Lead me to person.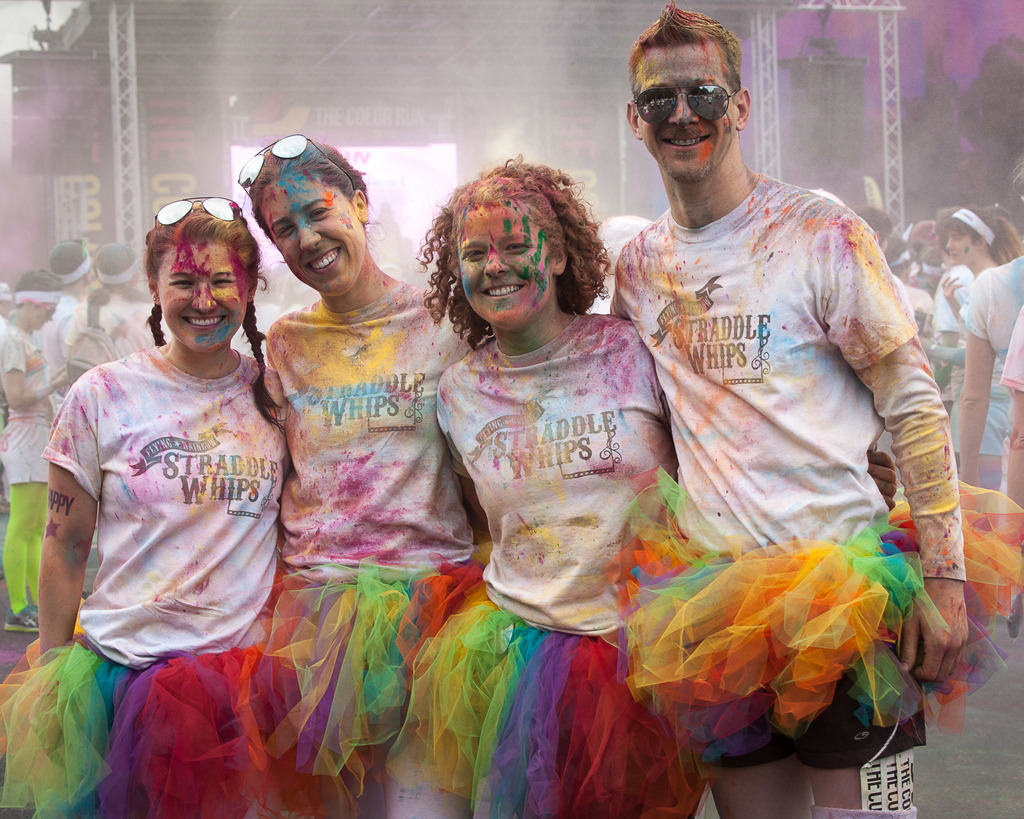
Lead to {"left": 607, "top": 0, "right": 970, "bottom": 818}.
